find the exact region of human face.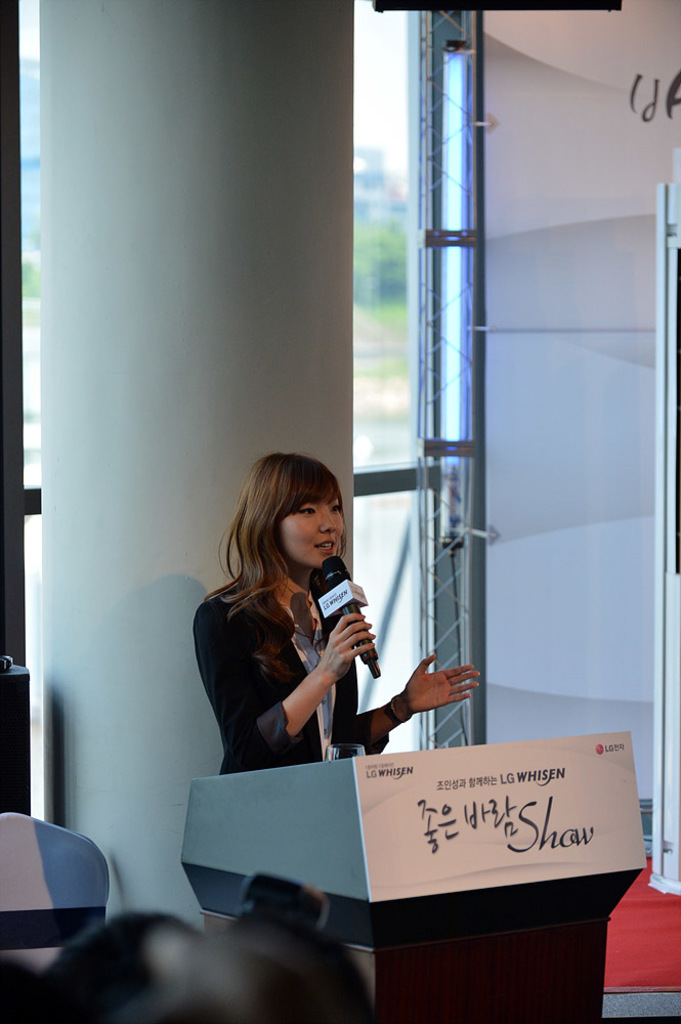
Exact region: bbox=[280, 483, 348, 568].
